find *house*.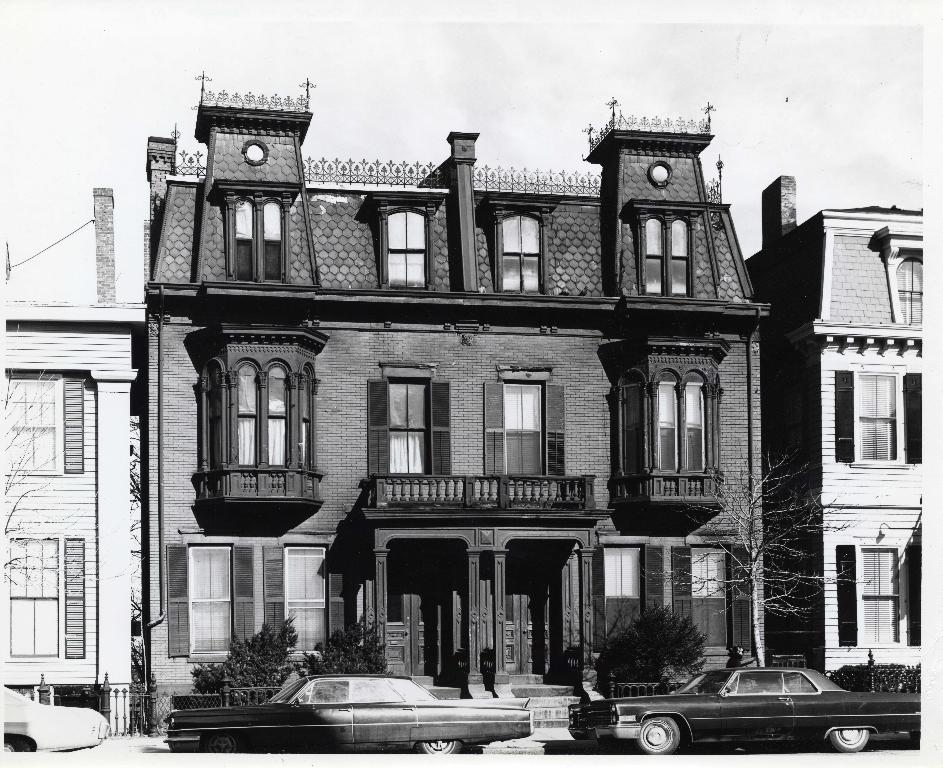
locate(740, 168, 925, 700).
